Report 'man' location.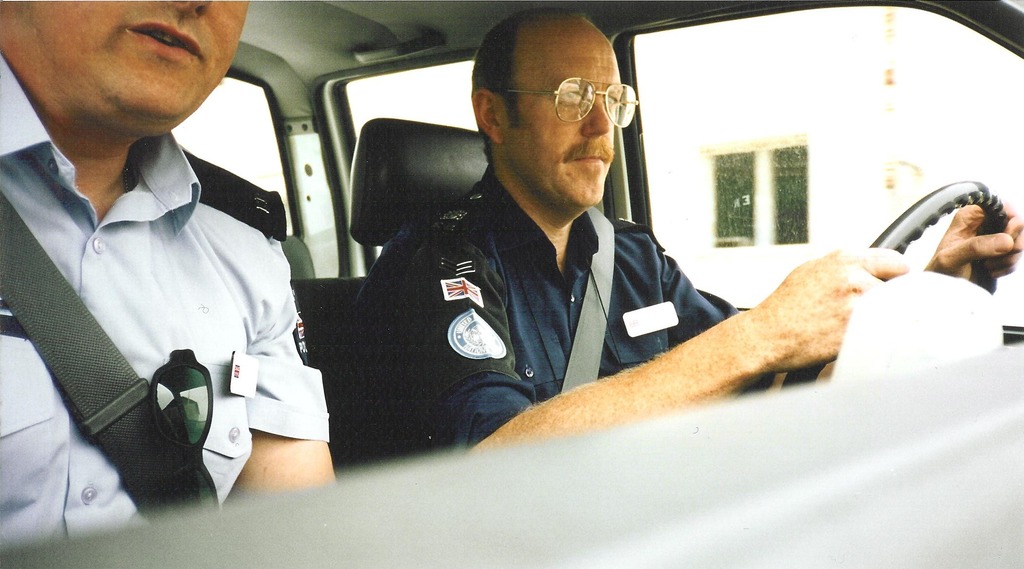
Report: <bbox>0, 4, 333, 494</bbox>.
